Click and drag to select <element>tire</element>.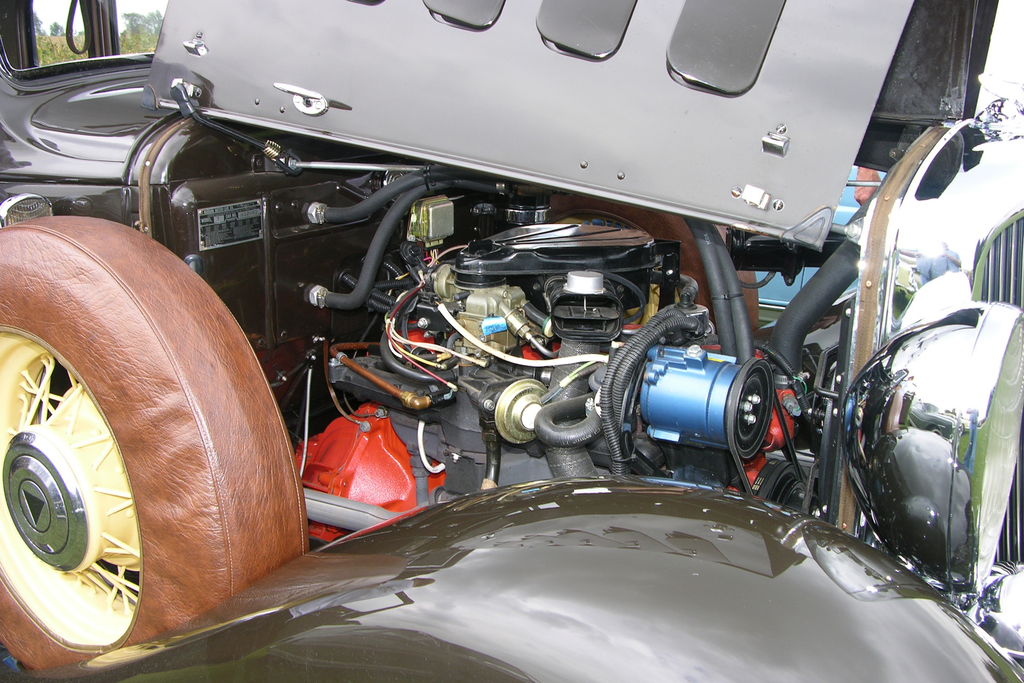
Selection: Rect(10, 189, 252, 682).
